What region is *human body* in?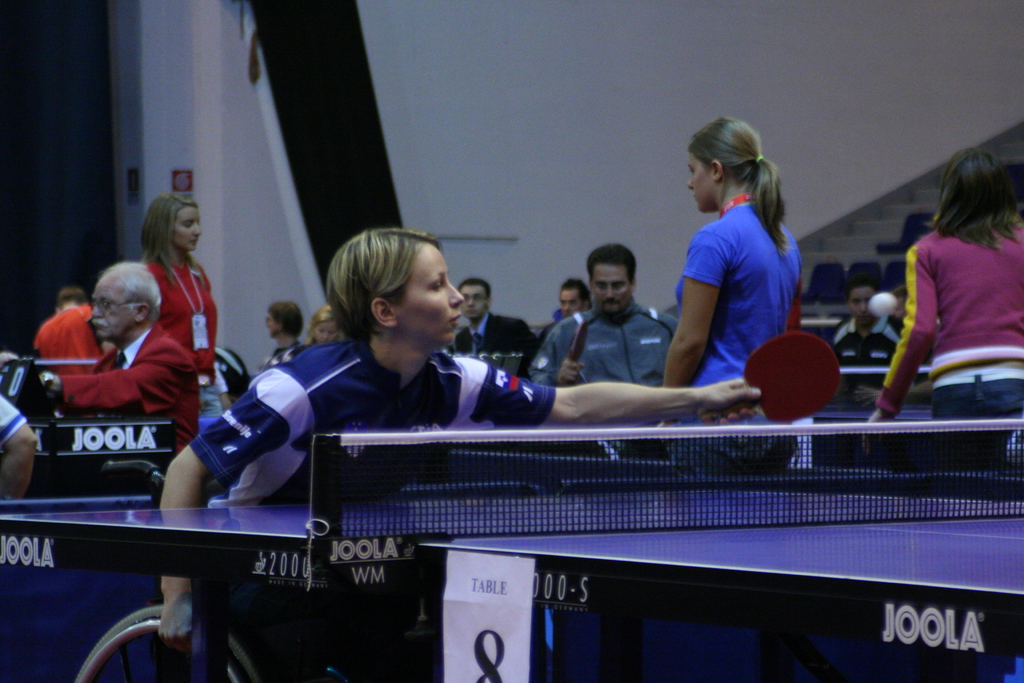
pyautogui.locateOnScreen(828, 274, 918, 377).
